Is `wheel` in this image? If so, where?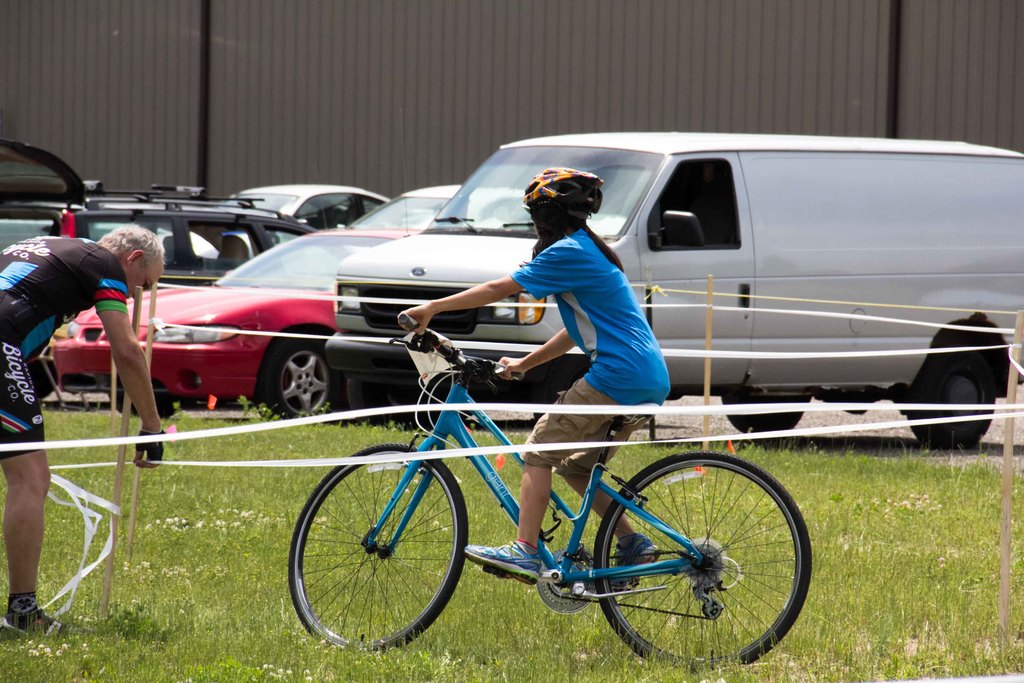
Yes, at [x1=283, y1=440, x2=468, y2=647].
